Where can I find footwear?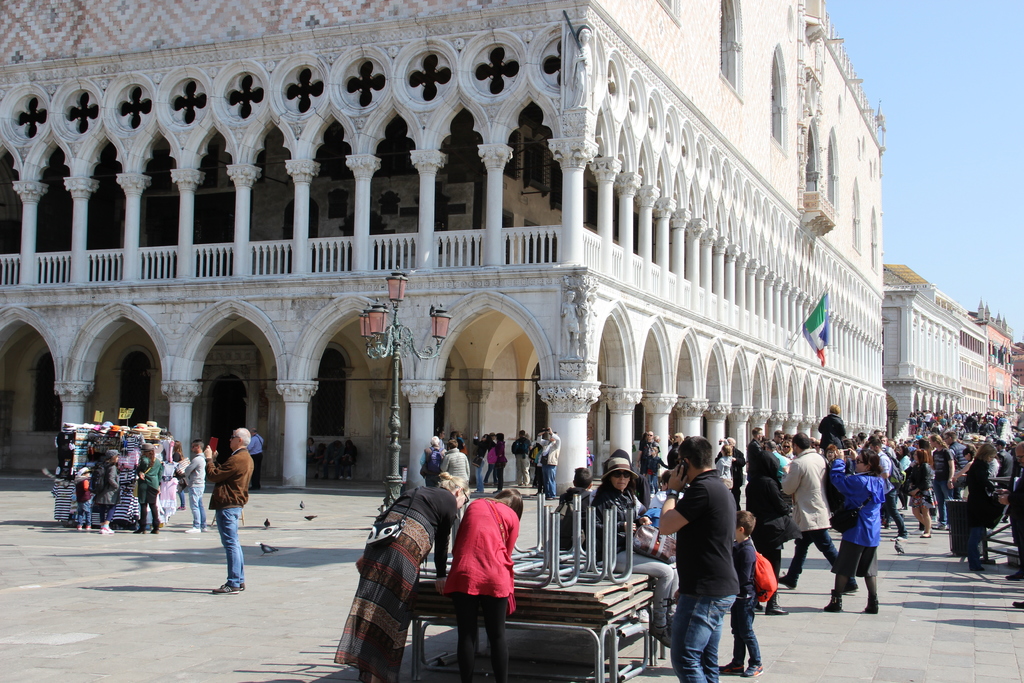
You can find it at select_region(719, 654, 737, 675).
